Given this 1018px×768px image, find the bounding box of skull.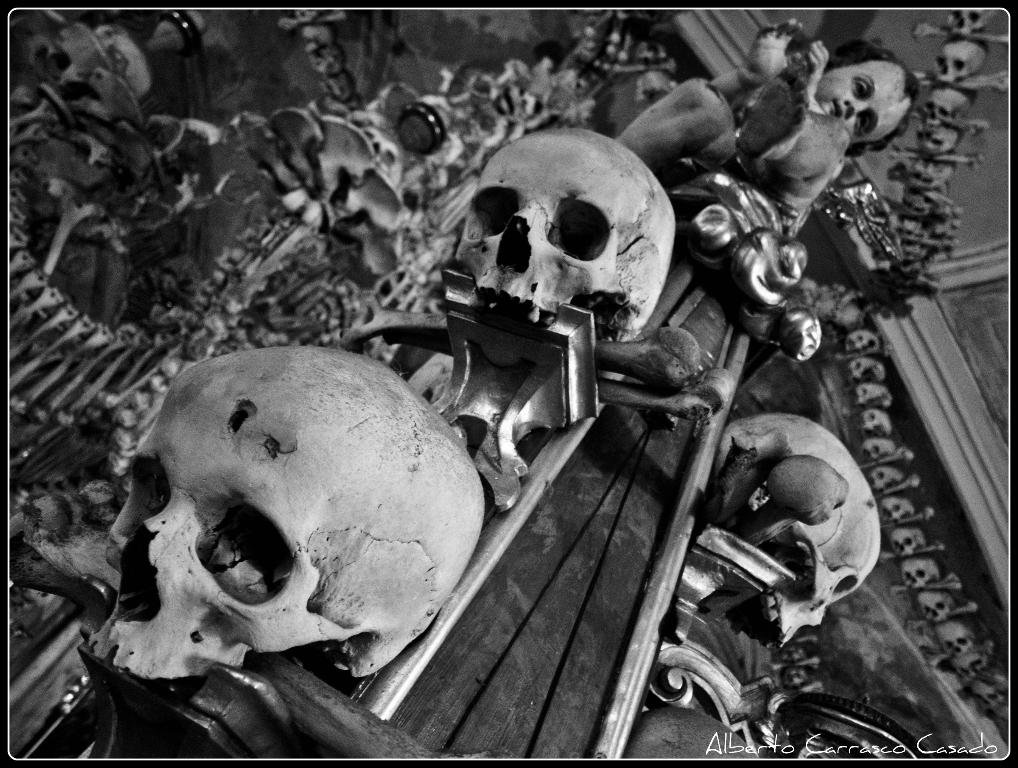
{"left": 930, "top": 627, "right": 972, "bottom": 655}.
